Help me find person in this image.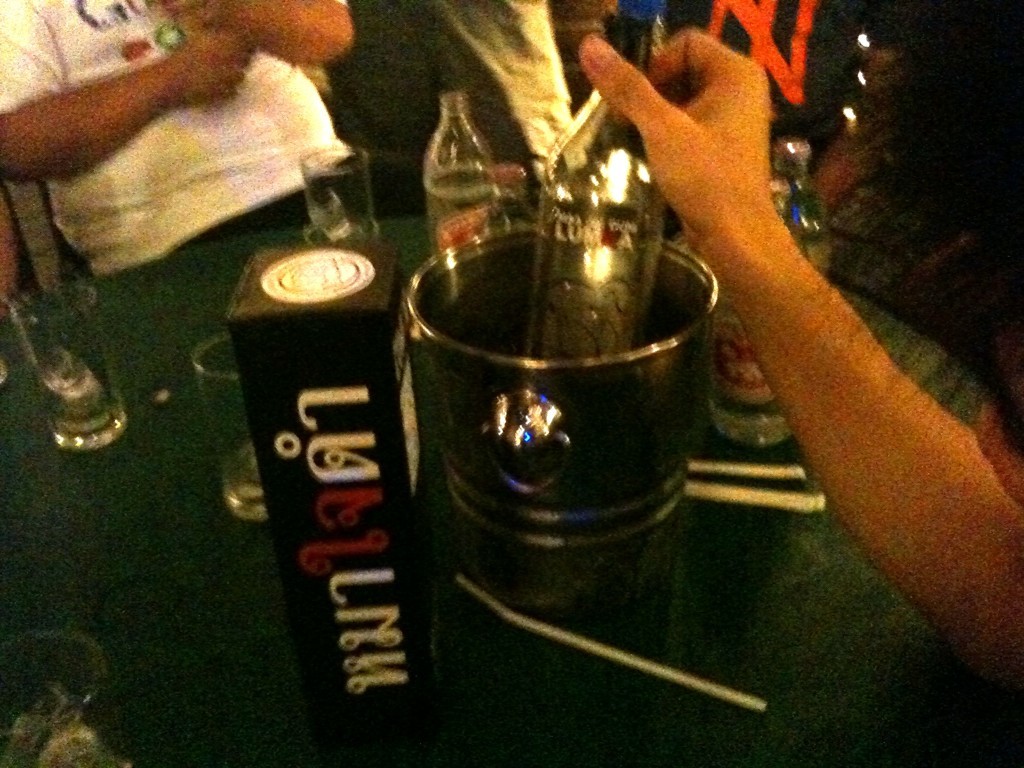
Found it: [left=0, top=0, right=353, bottom=529].
